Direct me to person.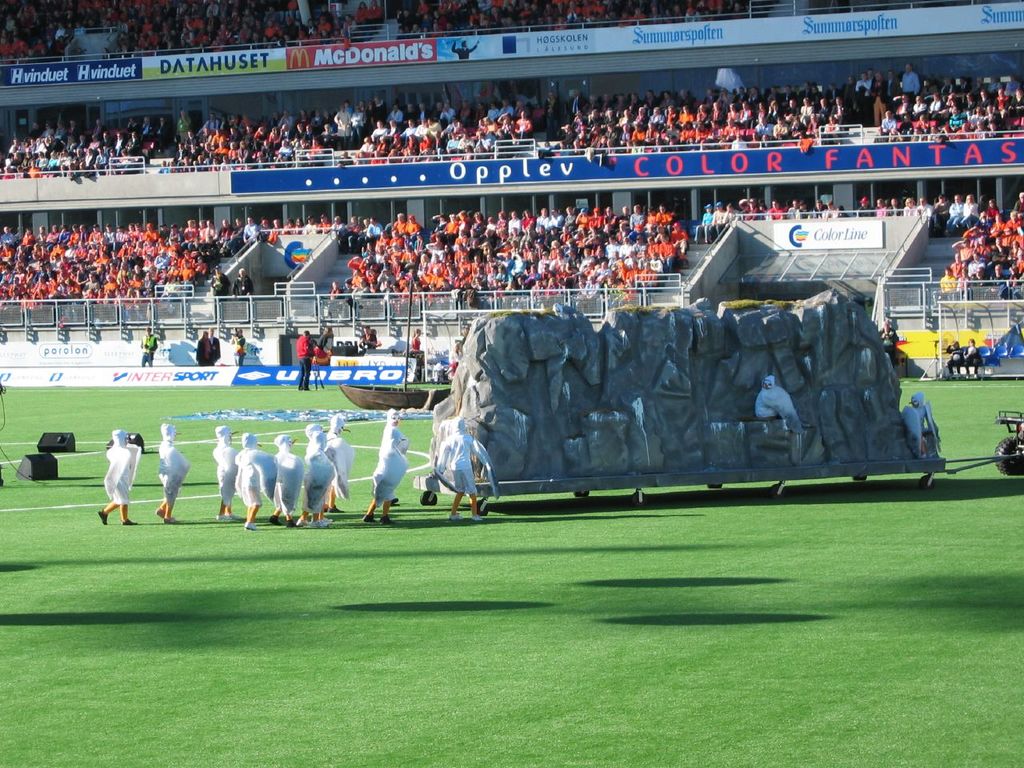
Direction: <box>836,205,850,218</box>.
